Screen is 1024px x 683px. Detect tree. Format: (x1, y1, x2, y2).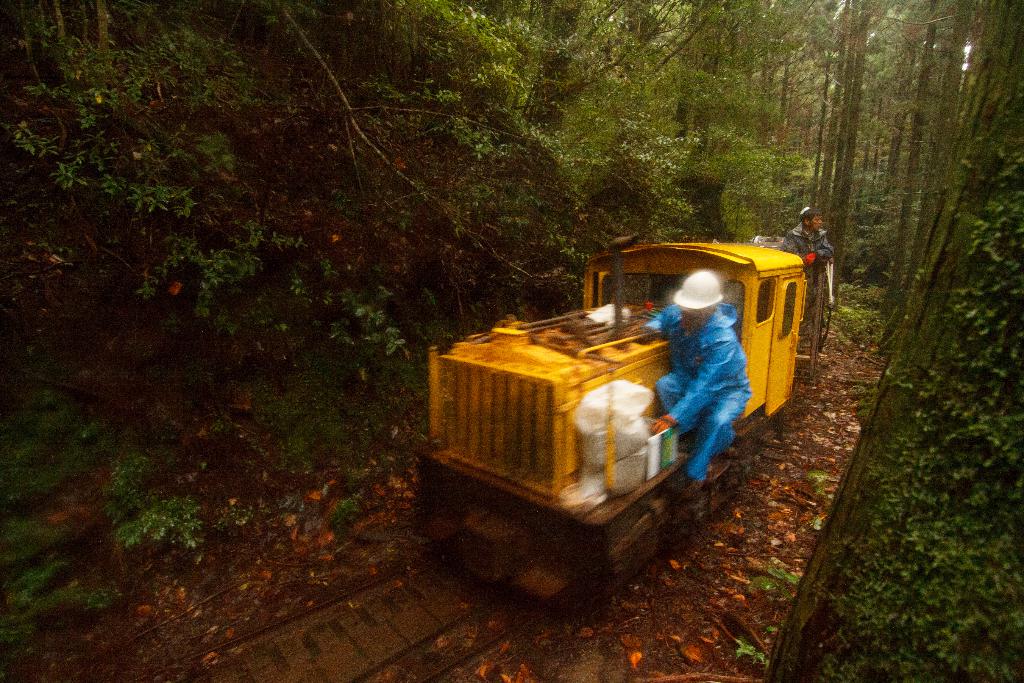
(758, 0, 1023, 682).
